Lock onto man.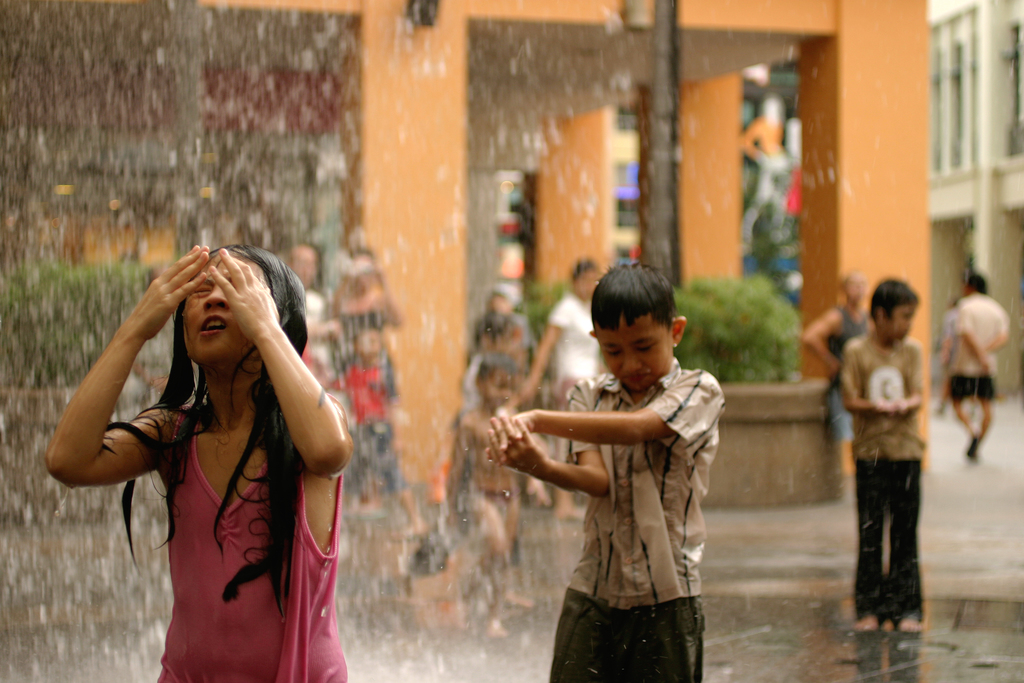
Locked: bbox=(513, 253, 596, 517).
